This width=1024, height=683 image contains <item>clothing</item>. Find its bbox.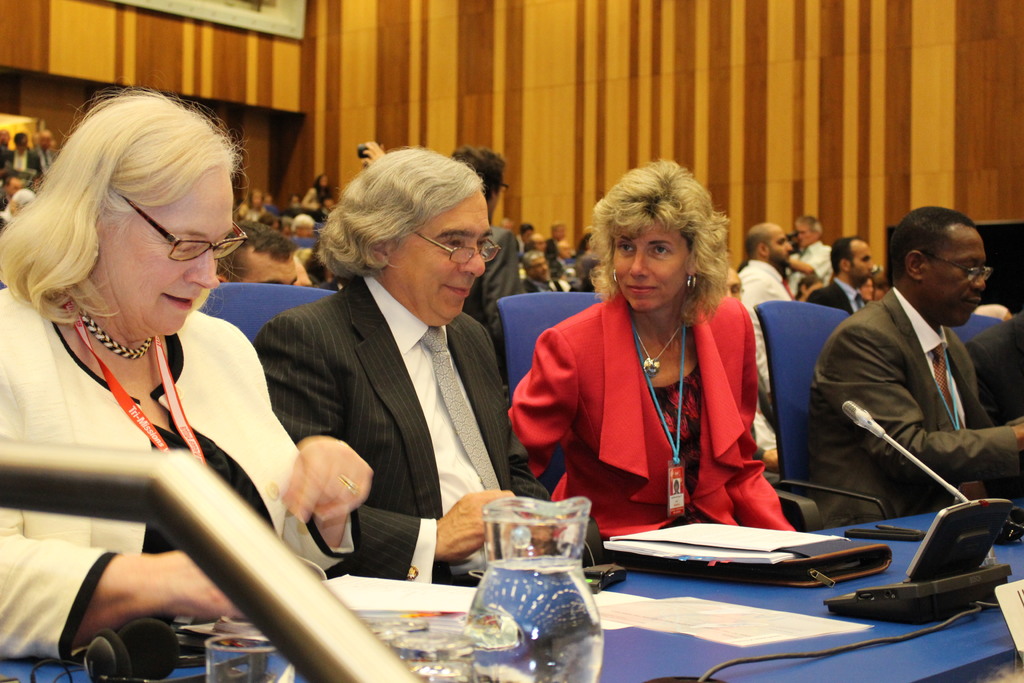
0,140,13,165.
